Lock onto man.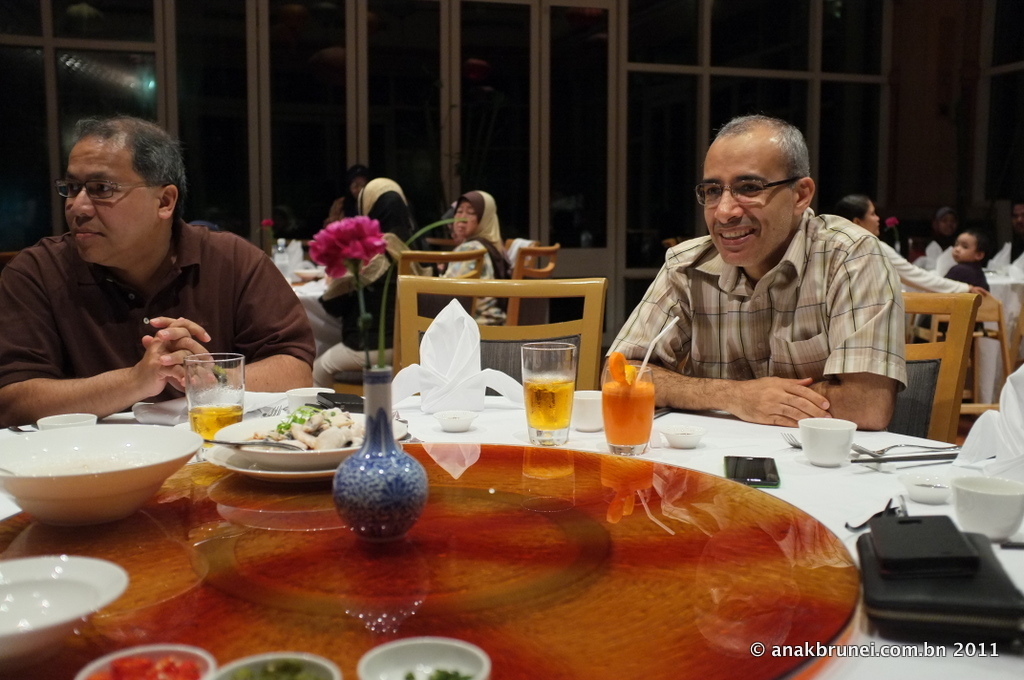
Locked: <box>0,121,318,425</box>.
